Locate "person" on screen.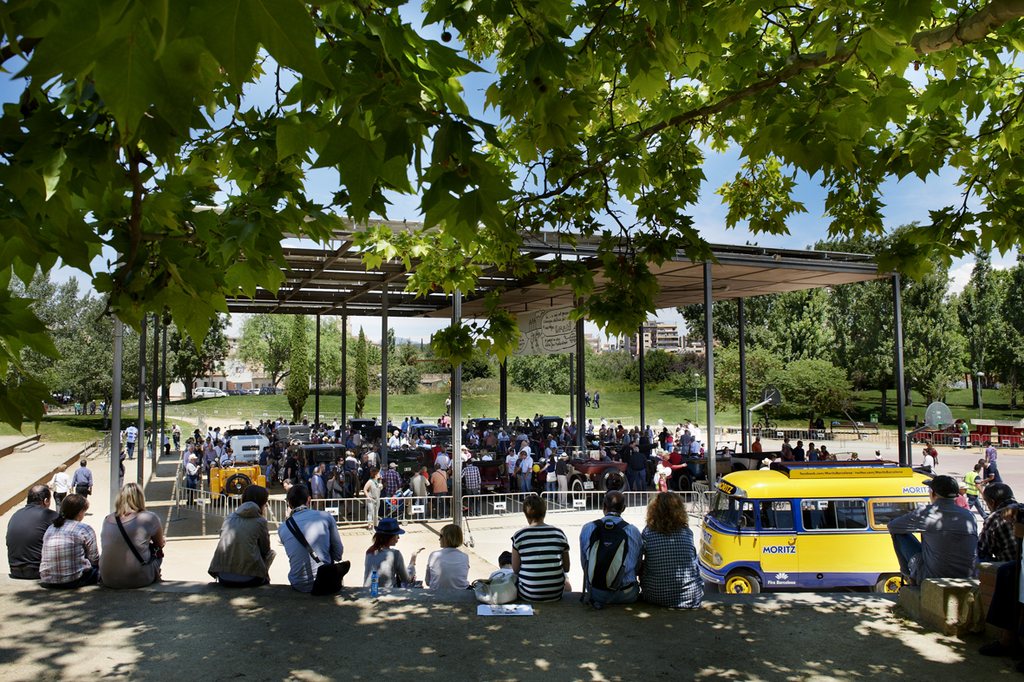
On screen at (577,486,642,607).
